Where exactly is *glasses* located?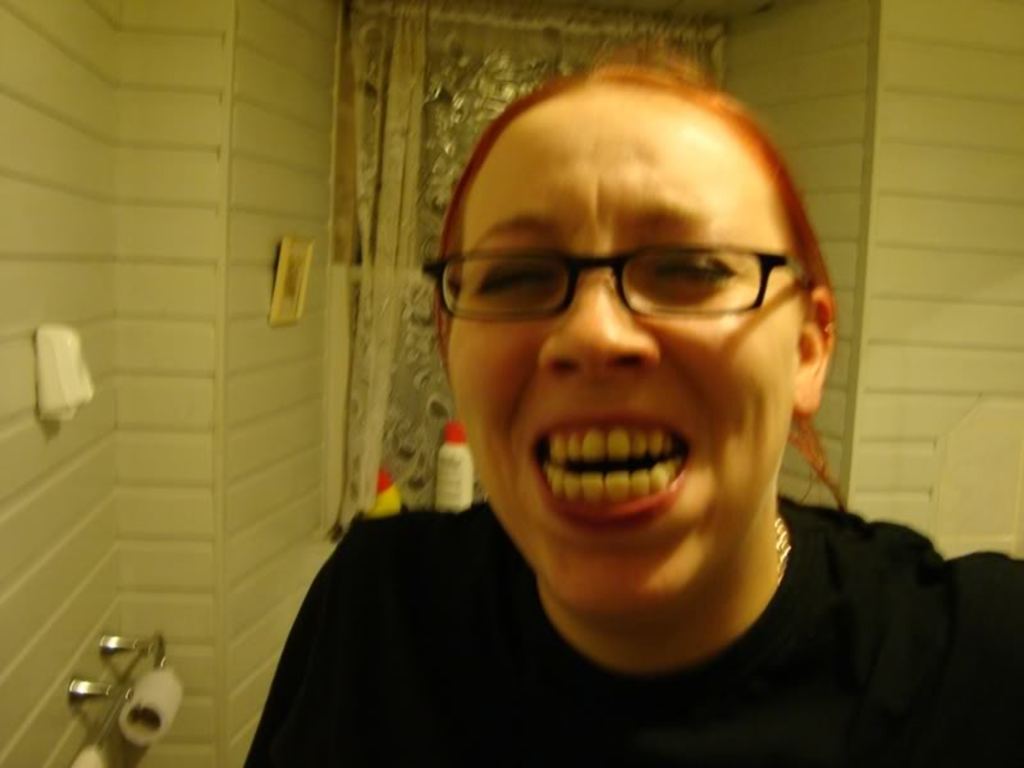
Its bounding box is pyautogui.locateOnScreen(442, 219, 804, 347).
